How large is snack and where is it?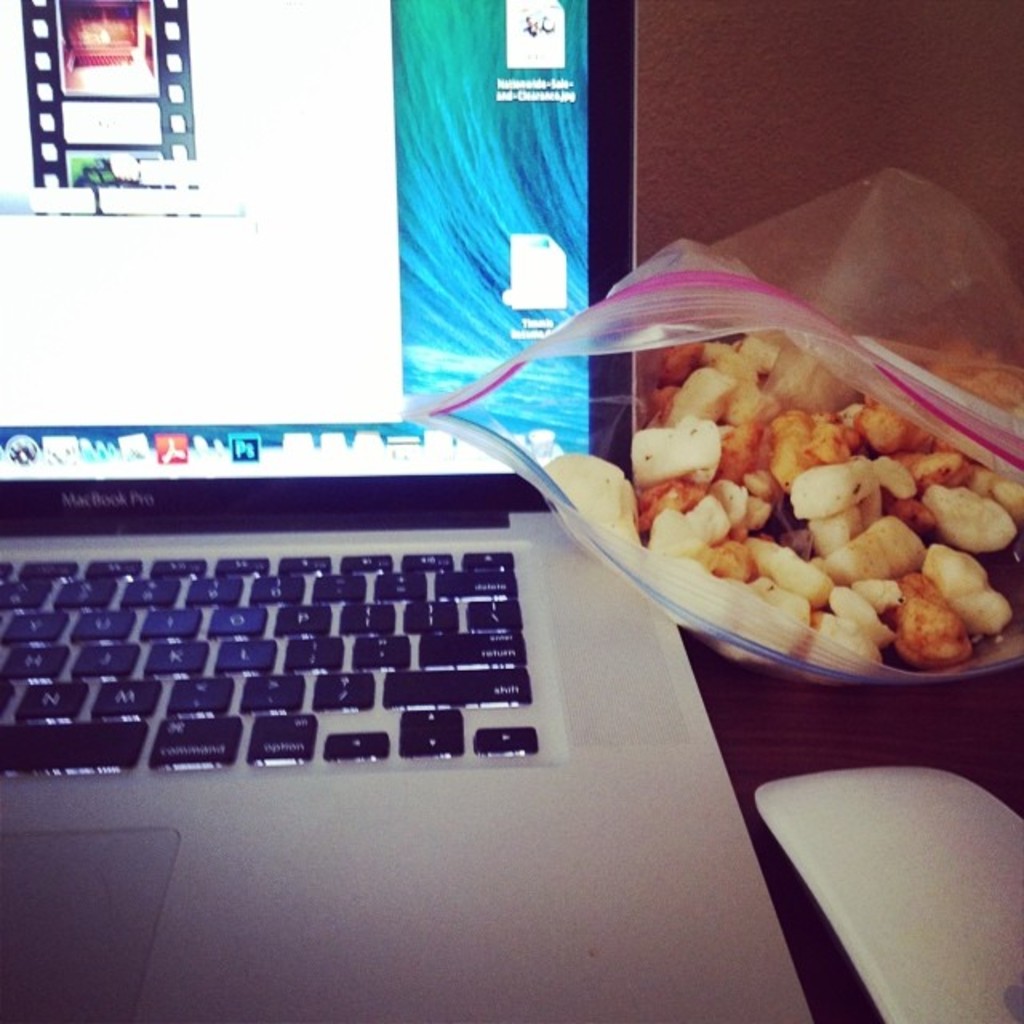
Bounding box: (544, 323, 1022, 678).
